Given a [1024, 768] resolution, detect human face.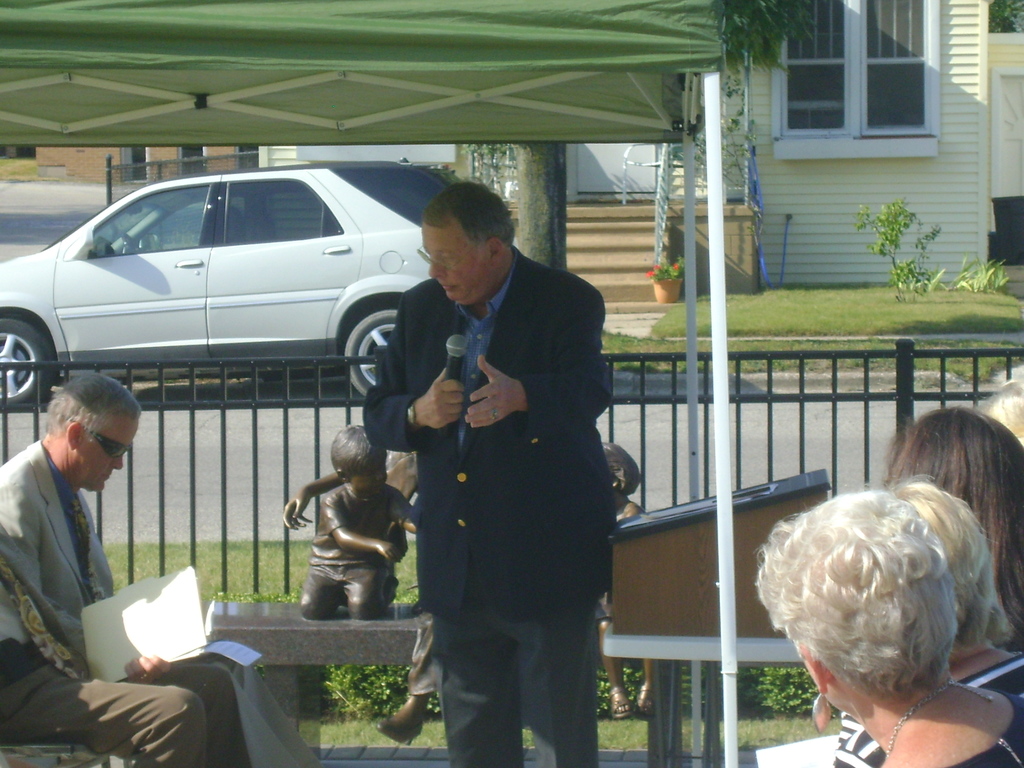
locate(346, 446, 386, 491).
